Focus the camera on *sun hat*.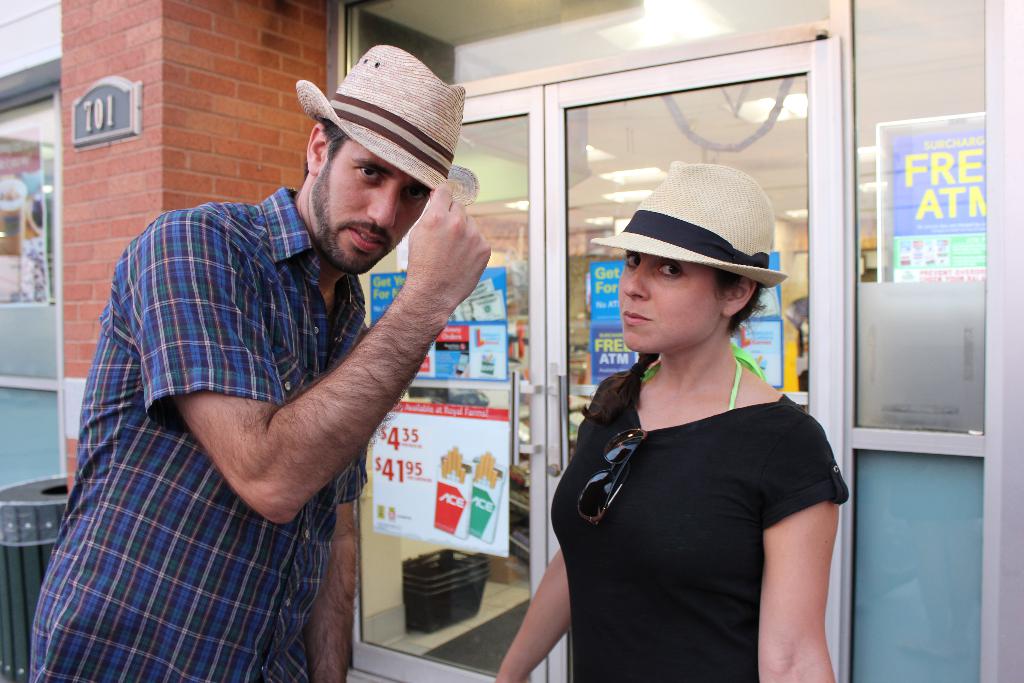
Focus region: bbox=[589, 157, 790, 295].
